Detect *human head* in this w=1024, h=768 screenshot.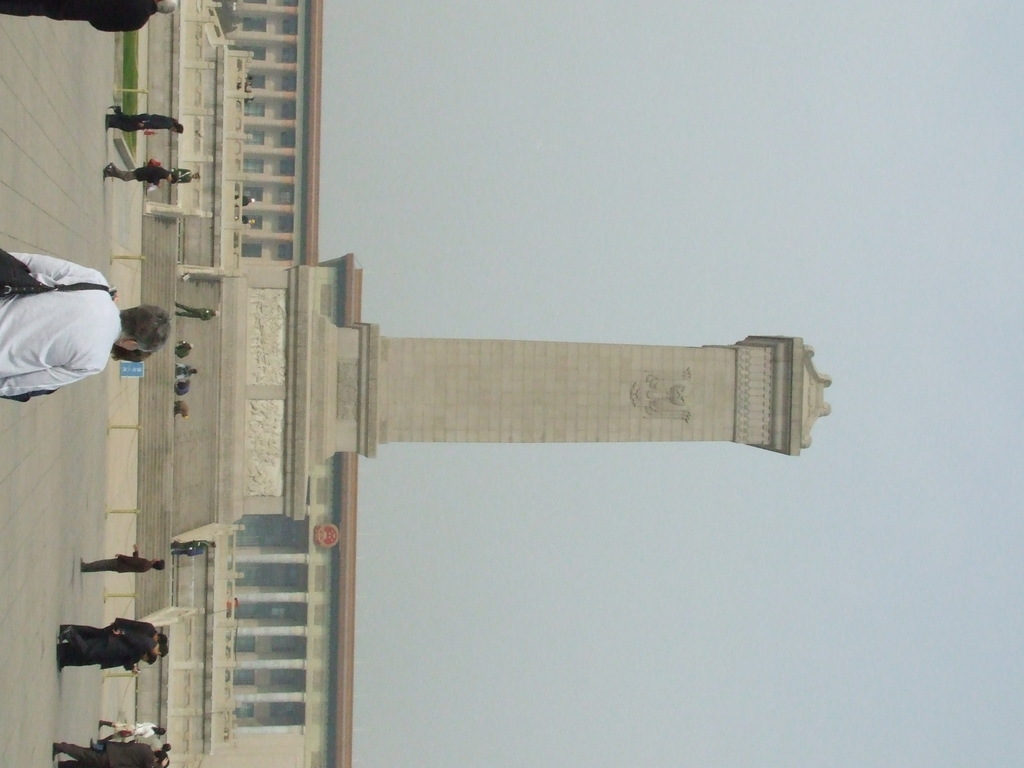
Detection: 143:651:157:664.
